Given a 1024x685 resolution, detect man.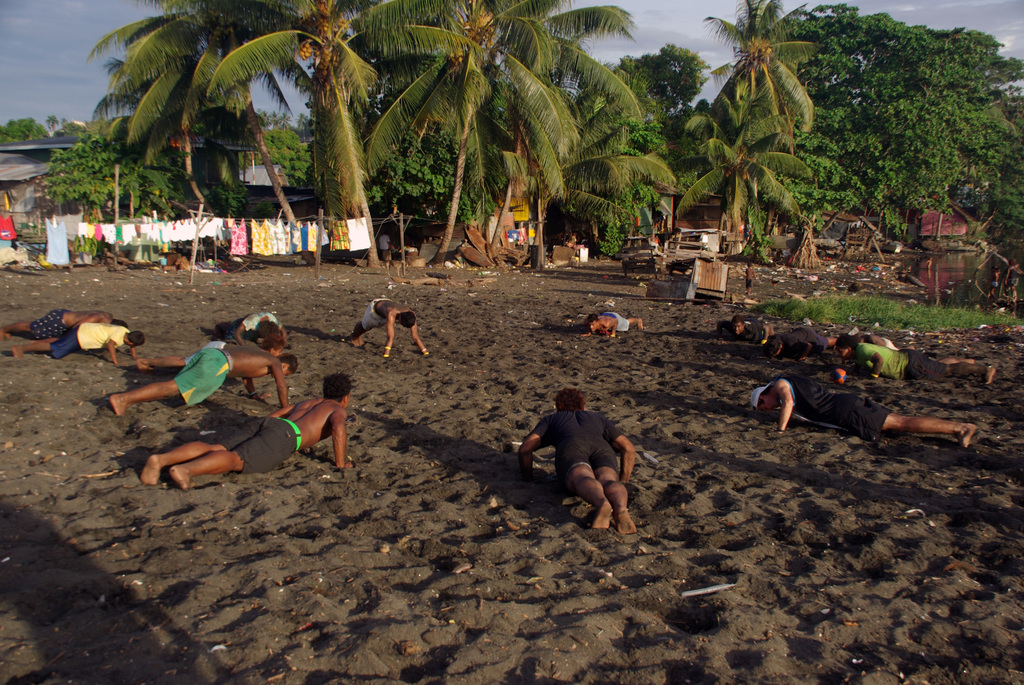
left=138, top=370, right=354, bottom=494.
